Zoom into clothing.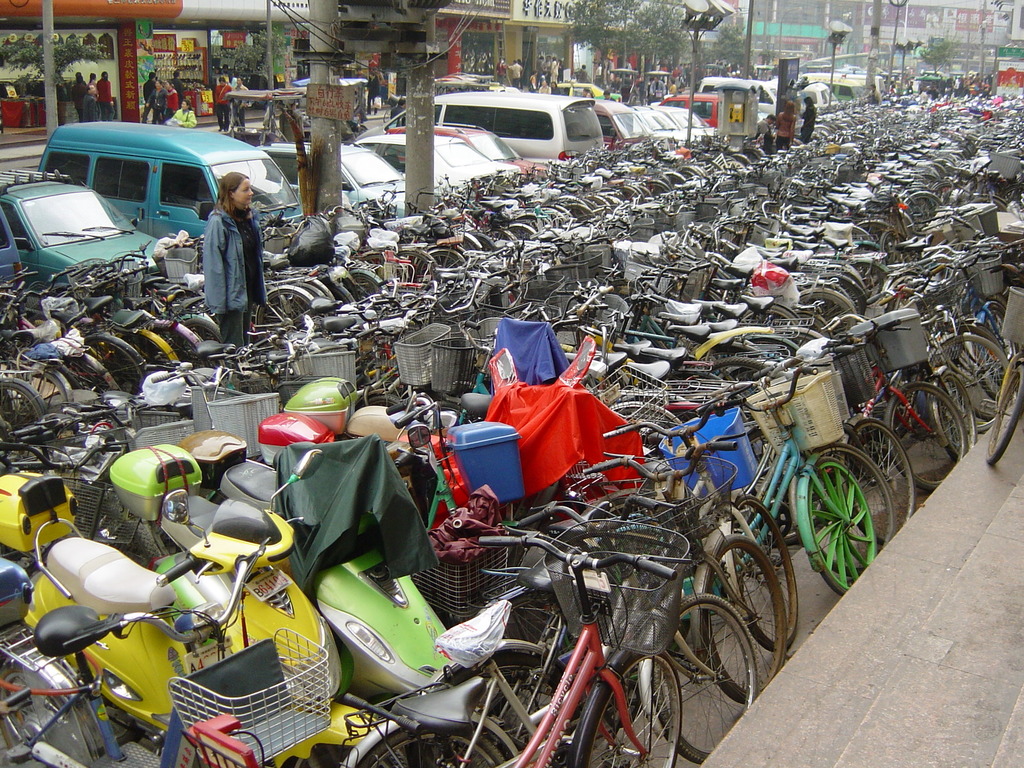
Zoom target: 84,96,99,118.
